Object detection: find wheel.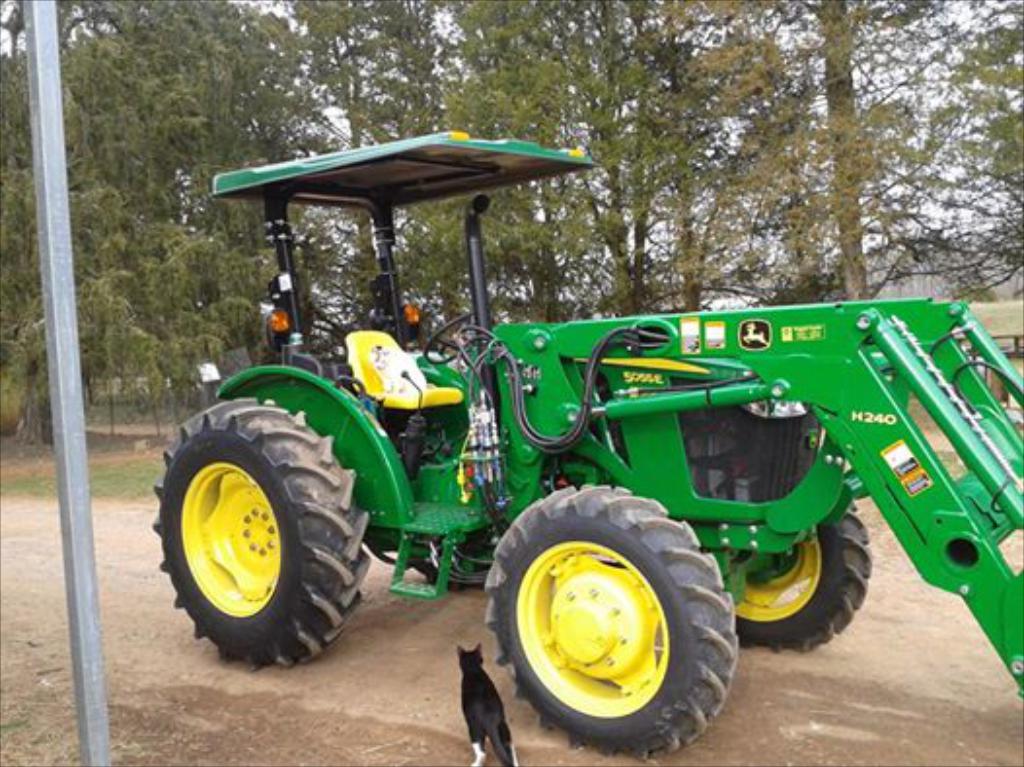
x1=152, y1=395, x2=370, y2=672.
